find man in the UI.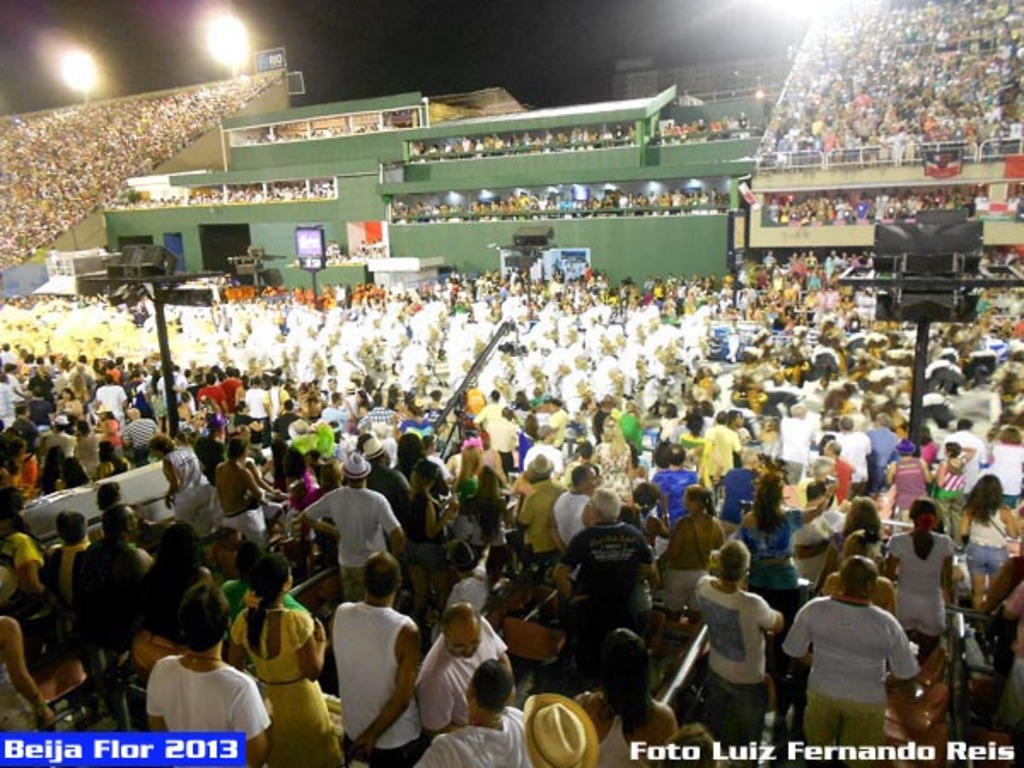
UI element at Rect(560, 464, 597, 536).
